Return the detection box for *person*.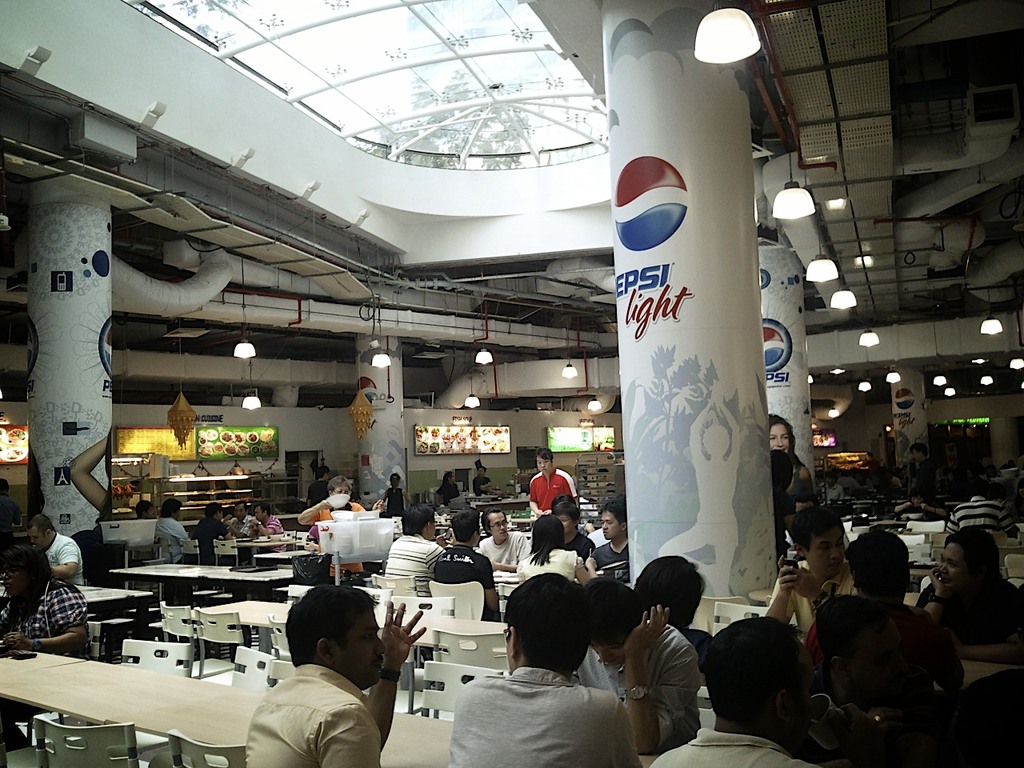
box=[641, 615, 887, 767].
